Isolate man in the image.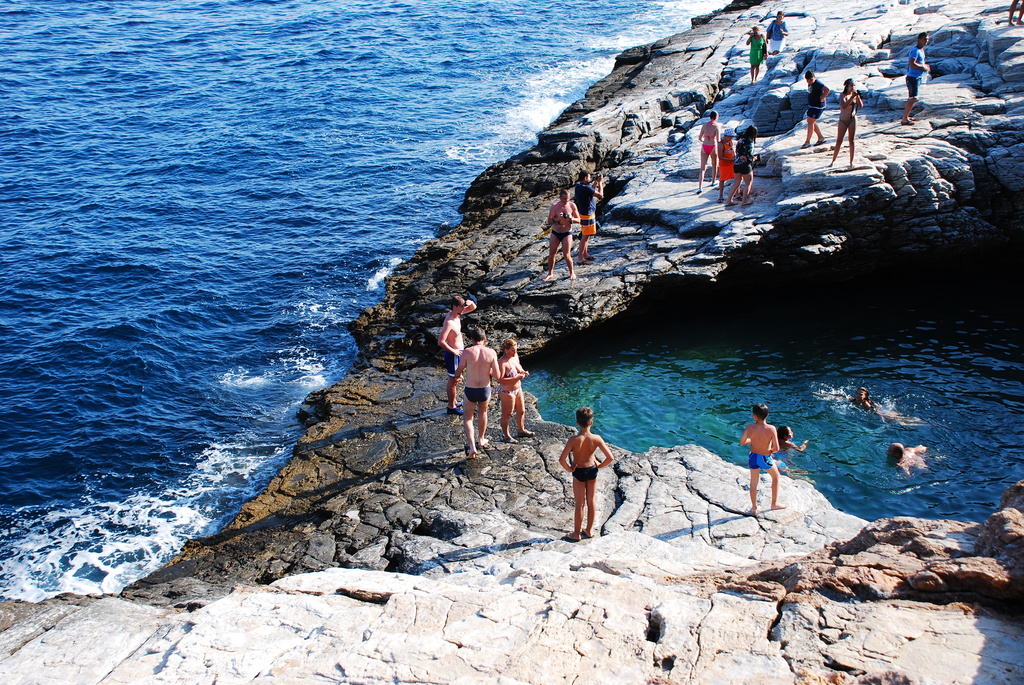
Isolated region: <region>438, 297, 479, 412</region>.
